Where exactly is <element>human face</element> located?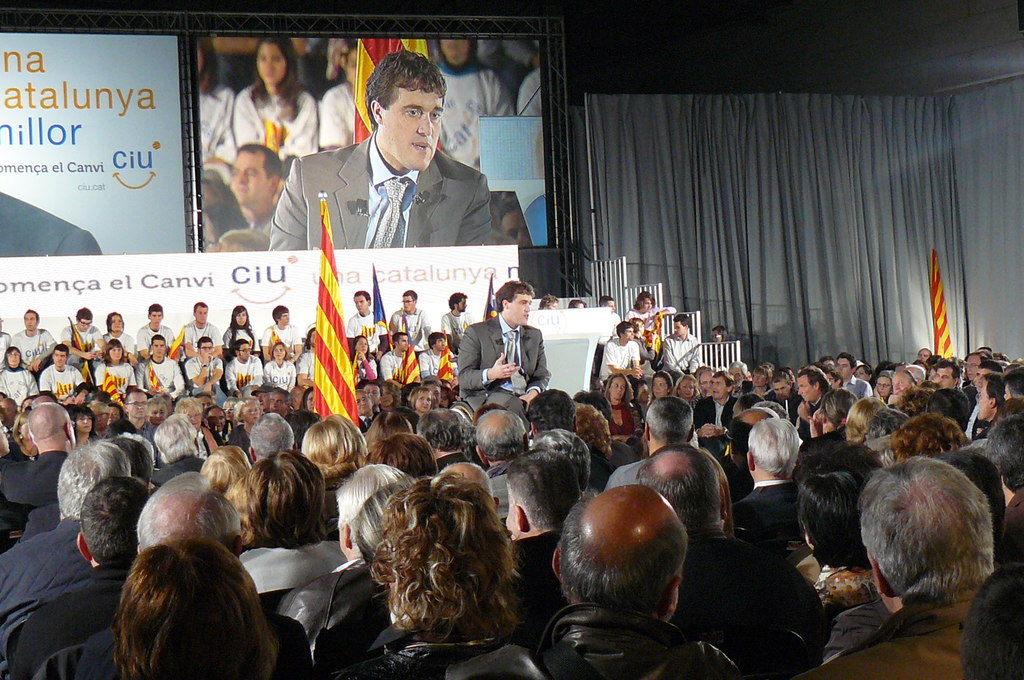
Its bounding box is bbox=(936, 366, 956, 387).
